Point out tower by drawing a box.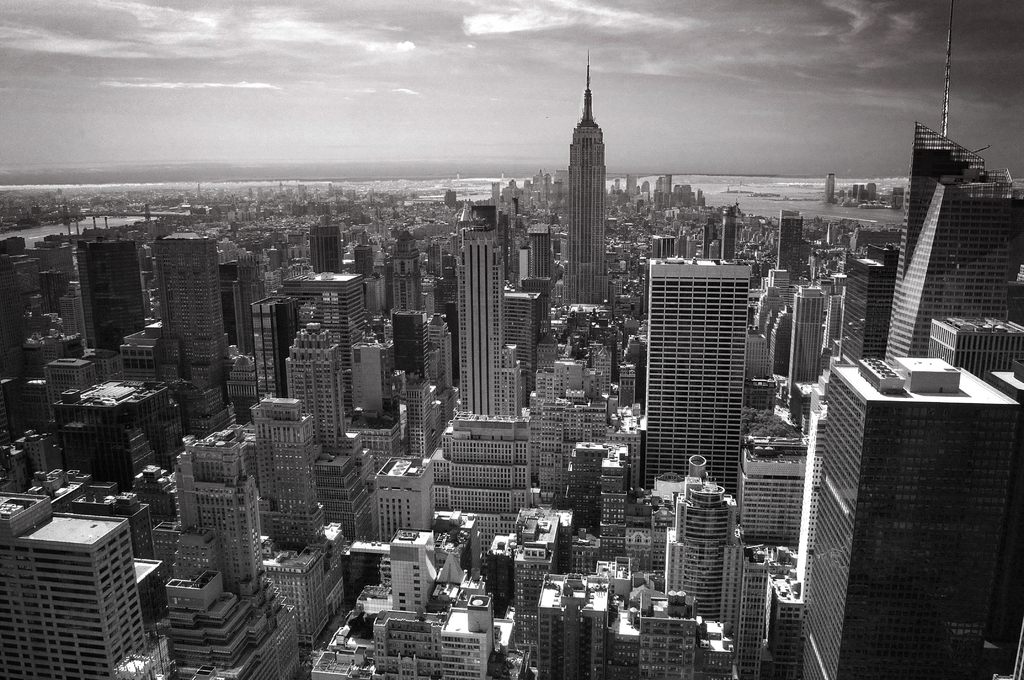
rect(880, 189, 1014, 360).
